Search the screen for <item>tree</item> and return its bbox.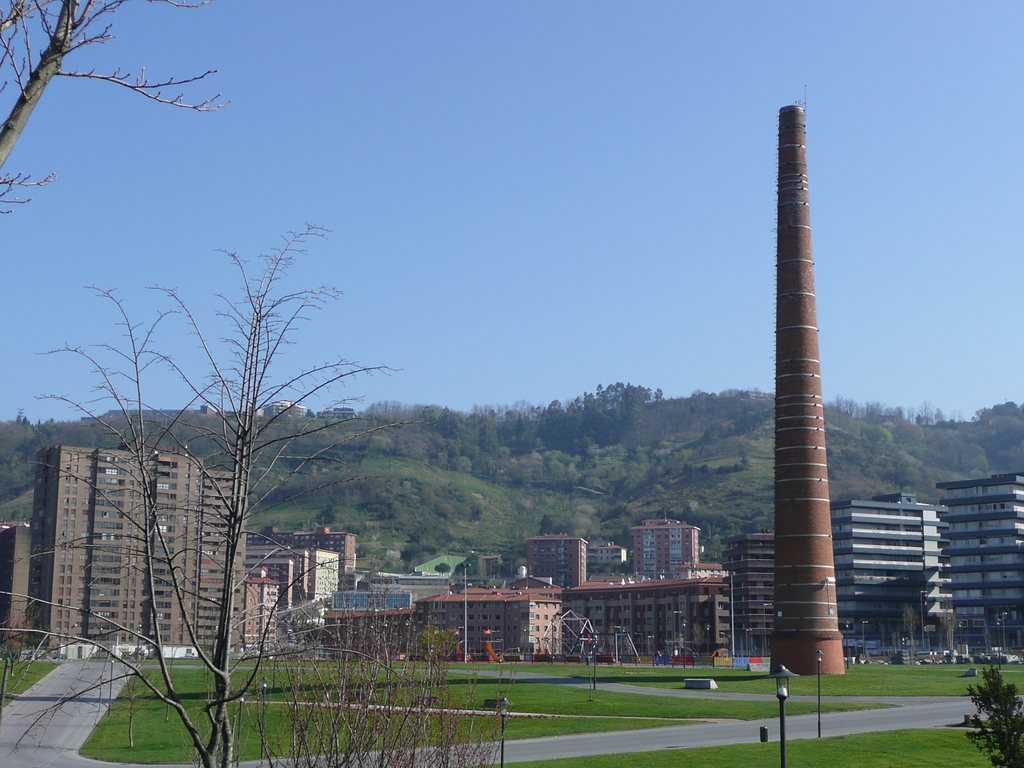
Found: <box>542,398,570,448</box>.
